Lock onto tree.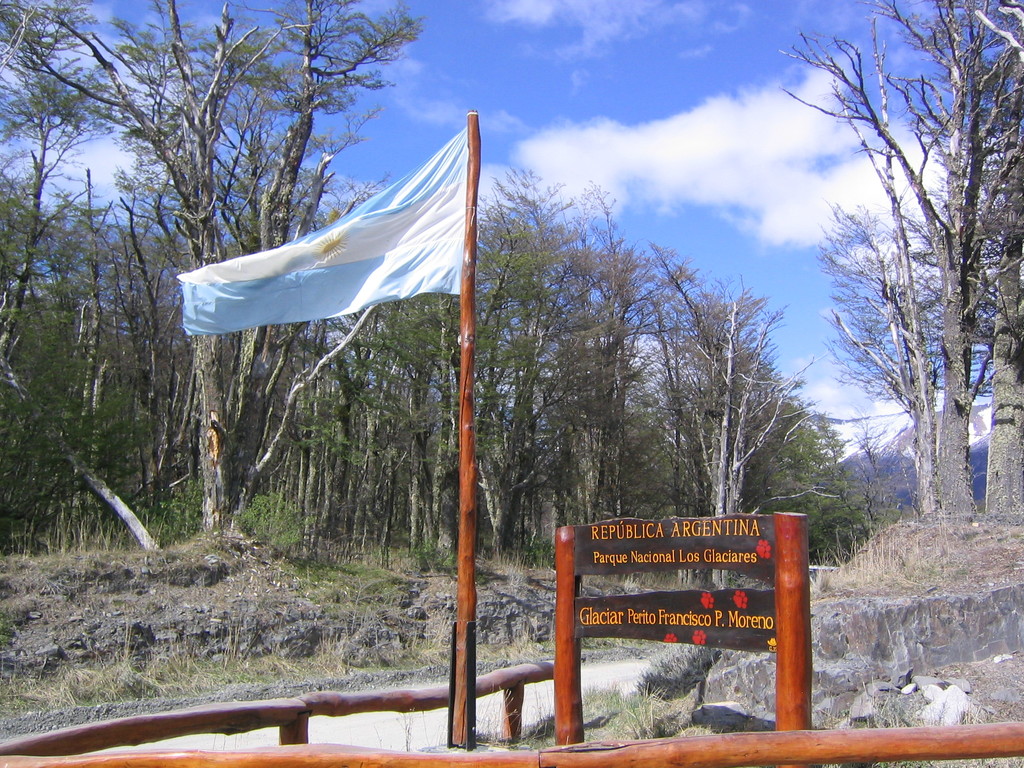
Locked: select_region(0, 0, 385, 534).
